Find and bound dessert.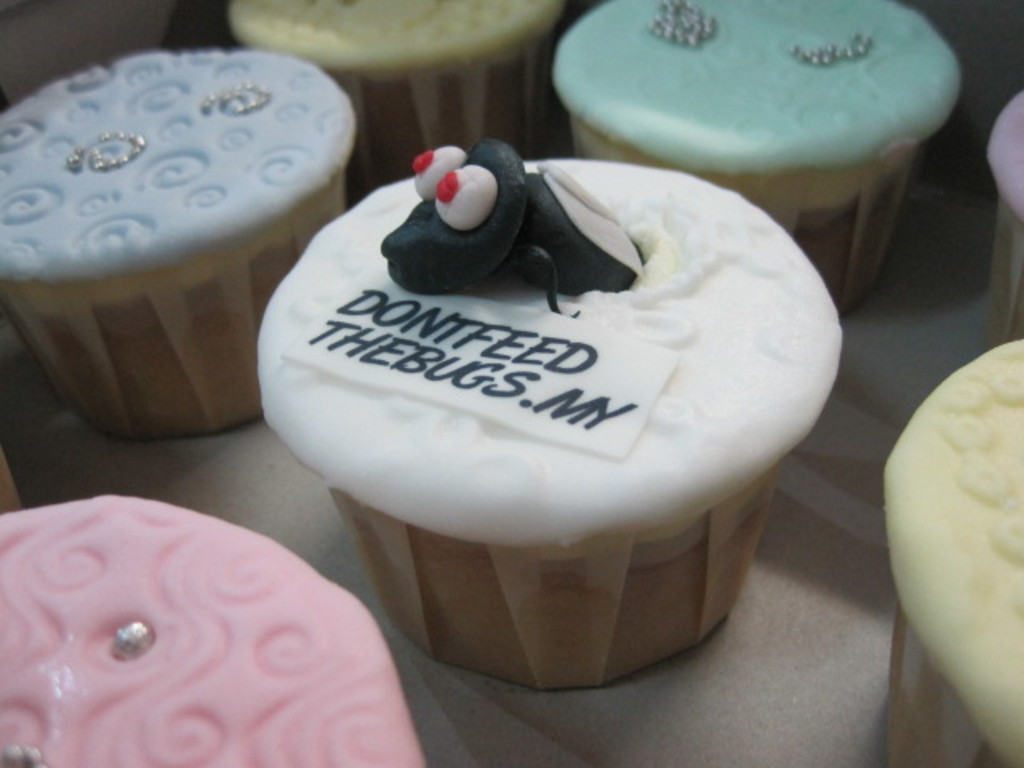
Bound: bbox(558, 0, 963, 293).
